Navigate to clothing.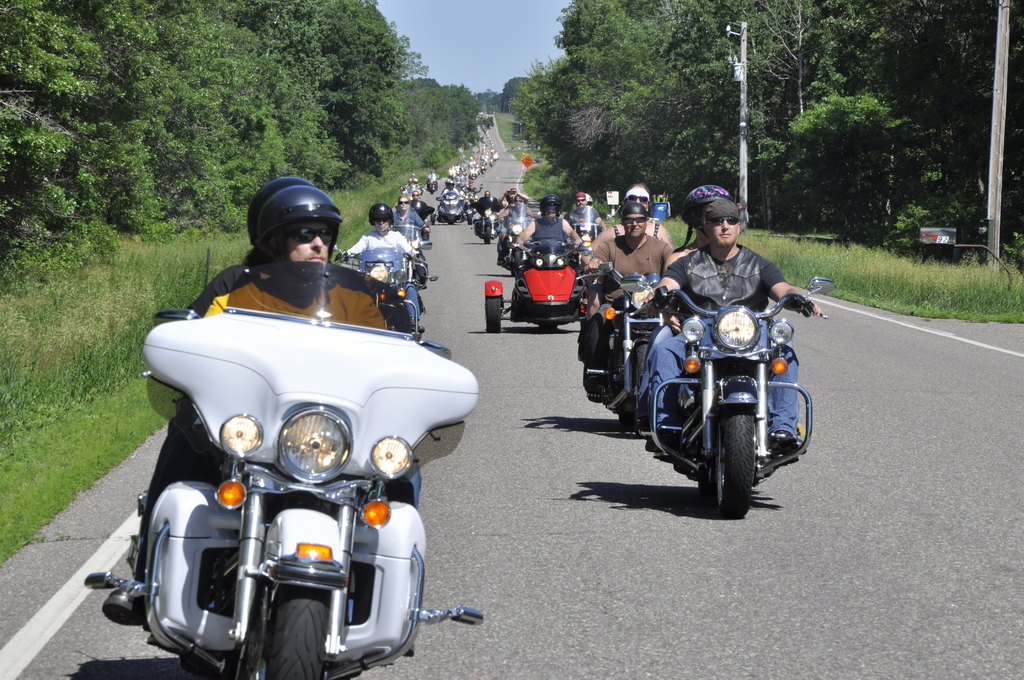
Navigation target: [529, 218, 562, 243].
